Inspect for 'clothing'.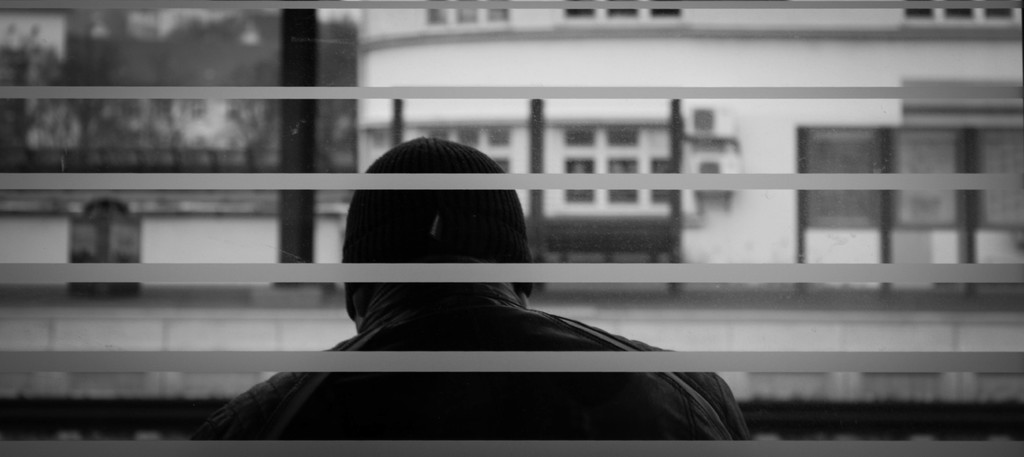
Inspection: (x1=191, y1=275, x2=753, y2=444).
